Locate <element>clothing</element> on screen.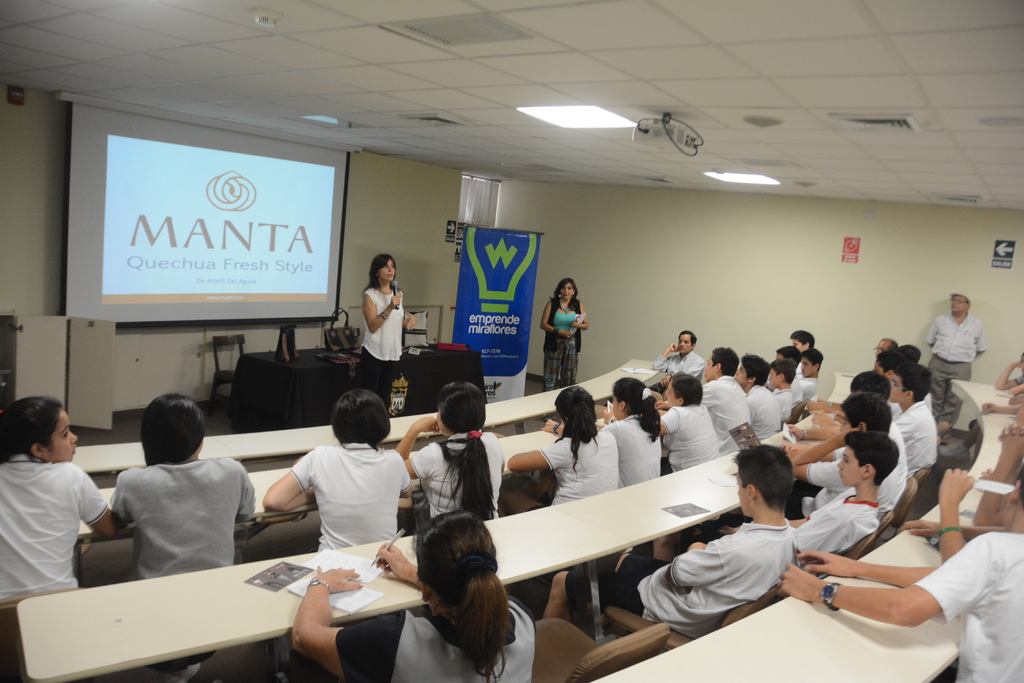
On screen at 407/431/502/531.
